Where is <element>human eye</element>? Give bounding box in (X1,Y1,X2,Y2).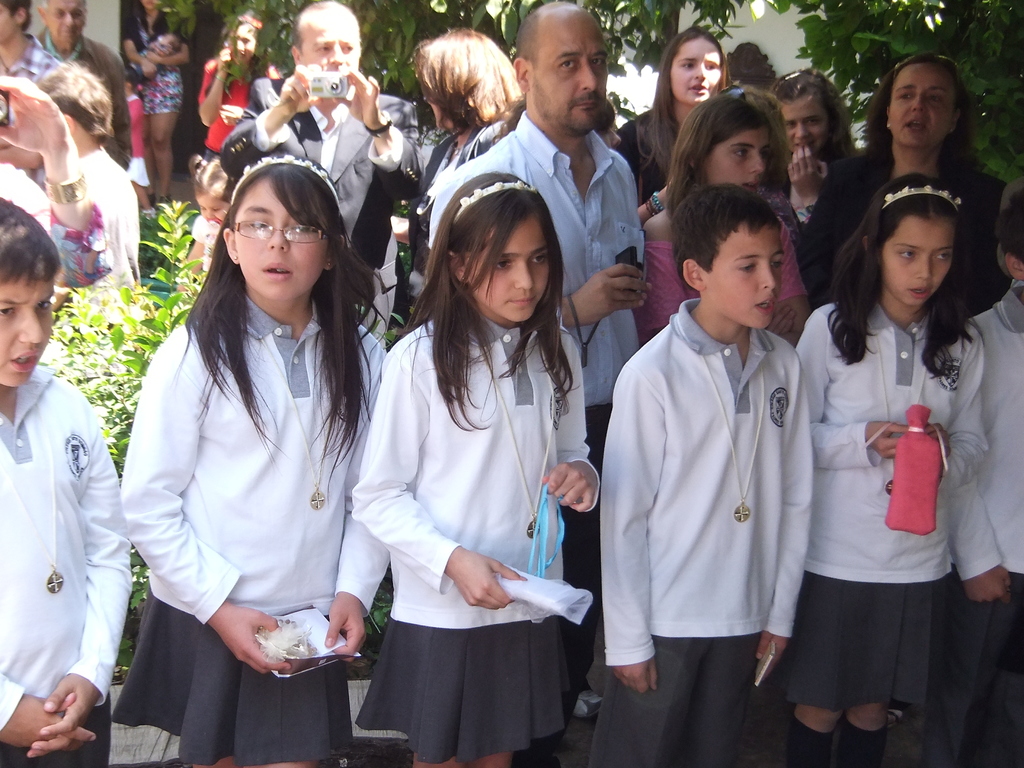
(529,256,546,266).
